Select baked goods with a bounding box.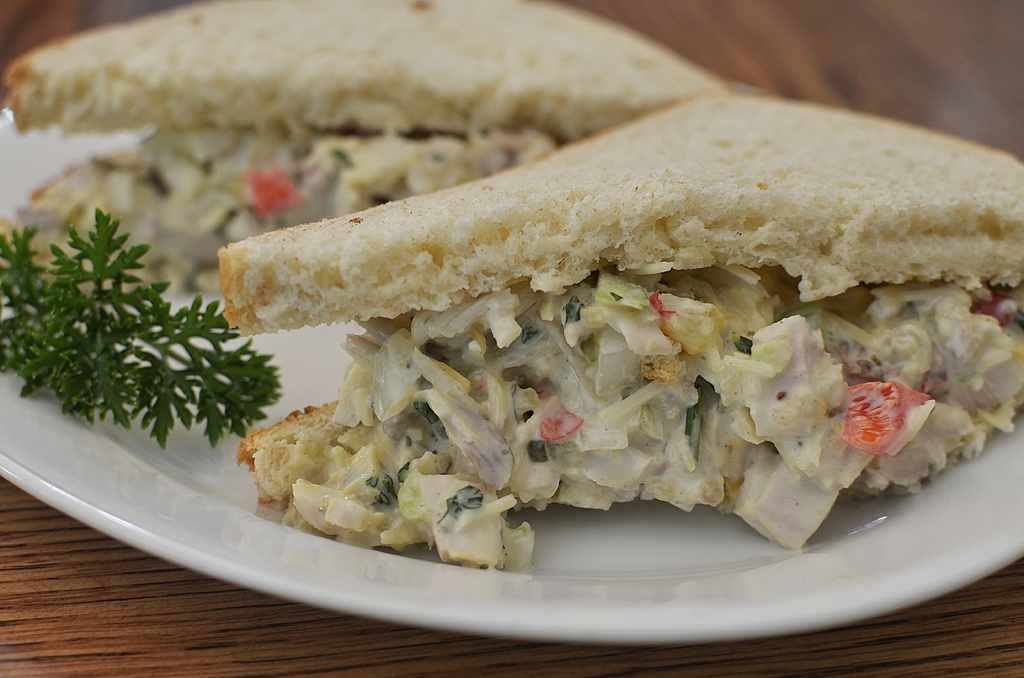
(221,86,1023,574).
